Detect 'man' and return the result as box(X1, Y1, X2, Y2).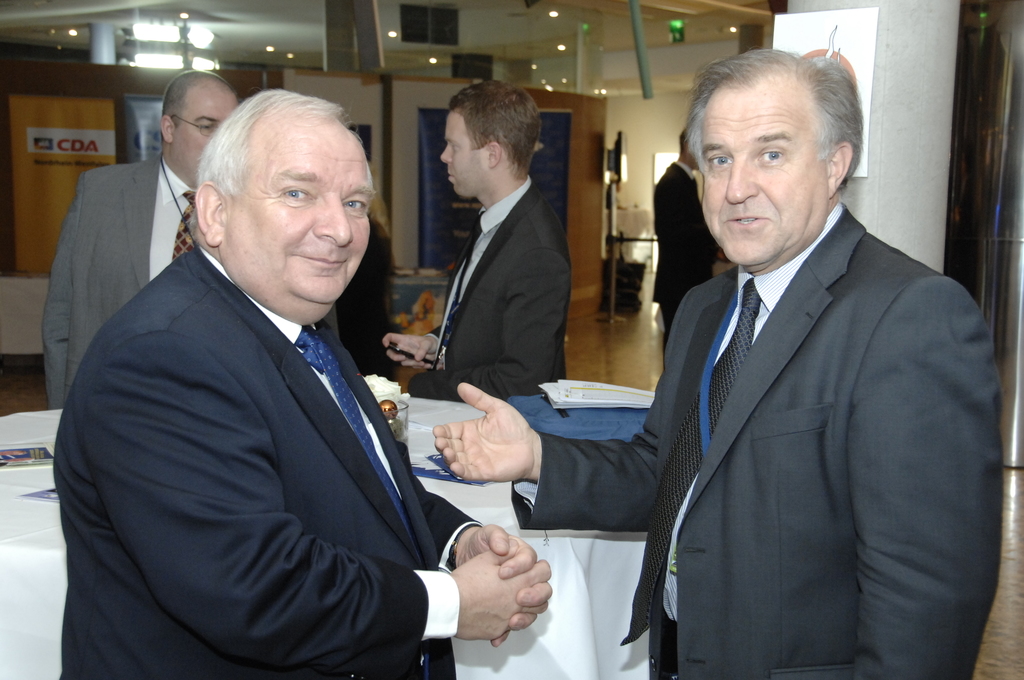
box(378, 77, 572, 408).
